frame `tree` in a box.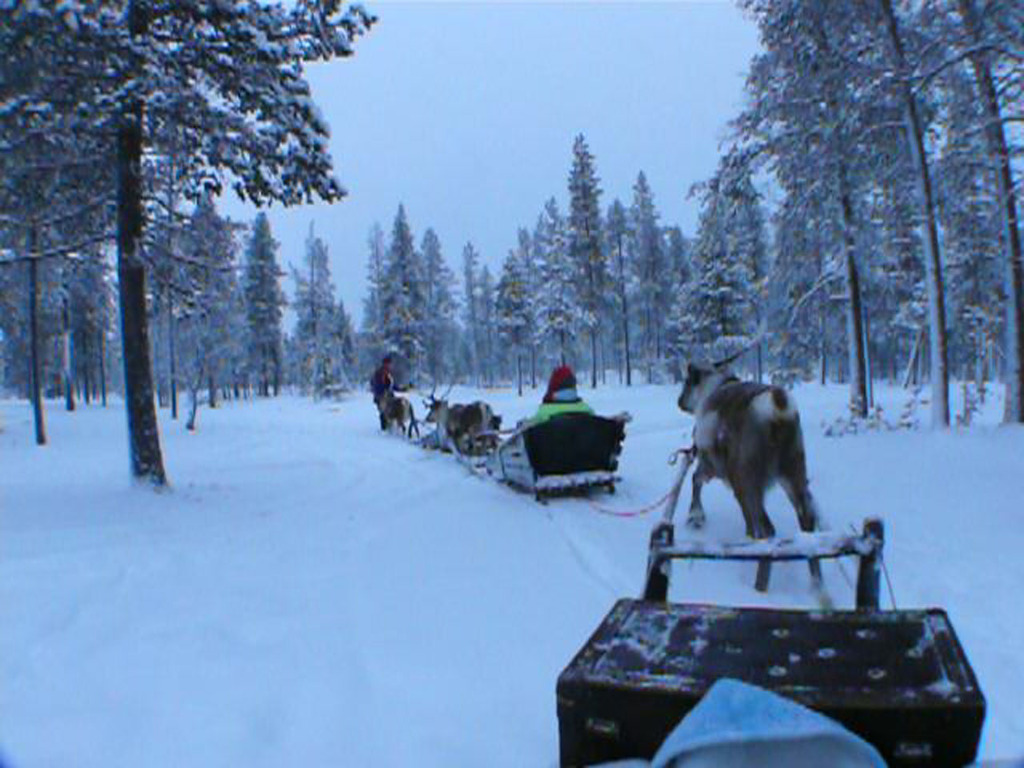
[0, 0, 377, 493].
